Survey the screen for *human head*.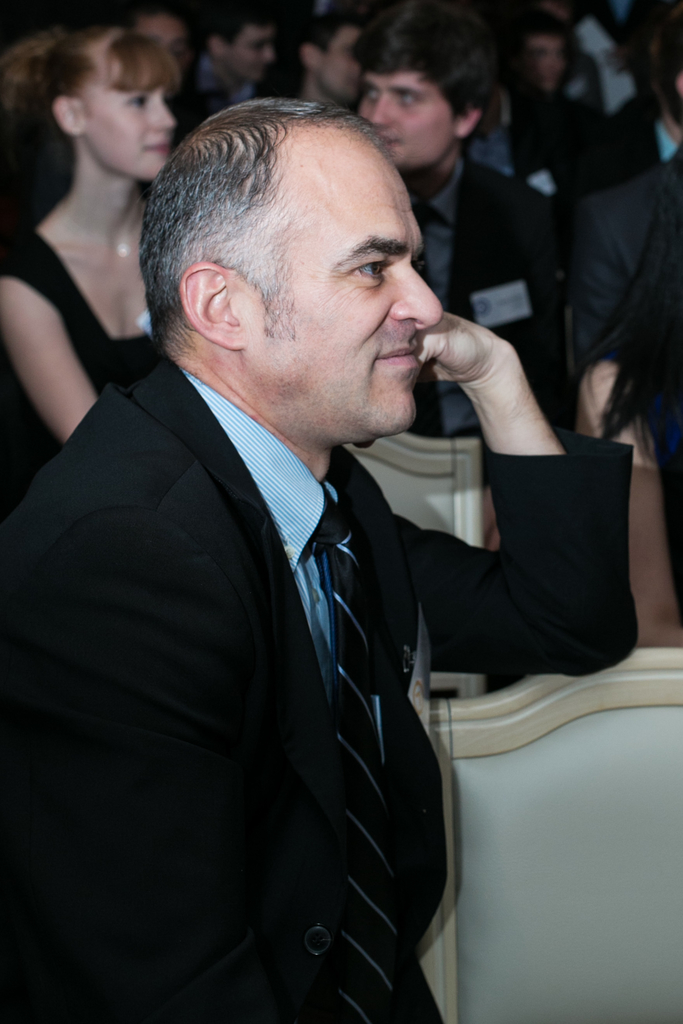
Survey found: <bbox>523, 6, 572, 92</bbox>.
